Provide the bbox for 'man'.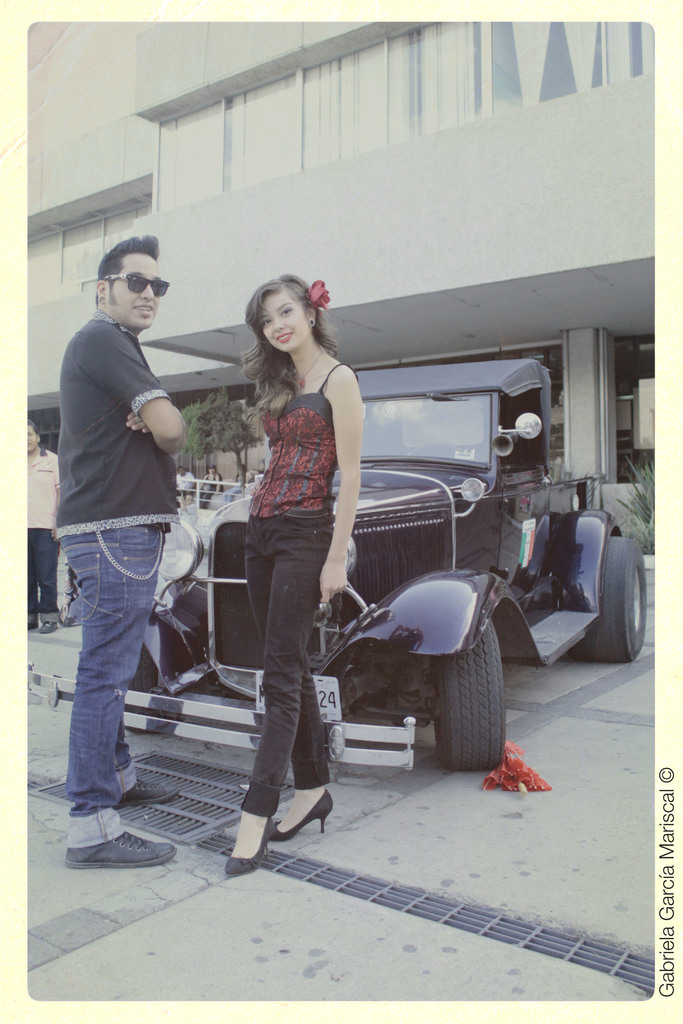
region(43, 215, 208, 863).
